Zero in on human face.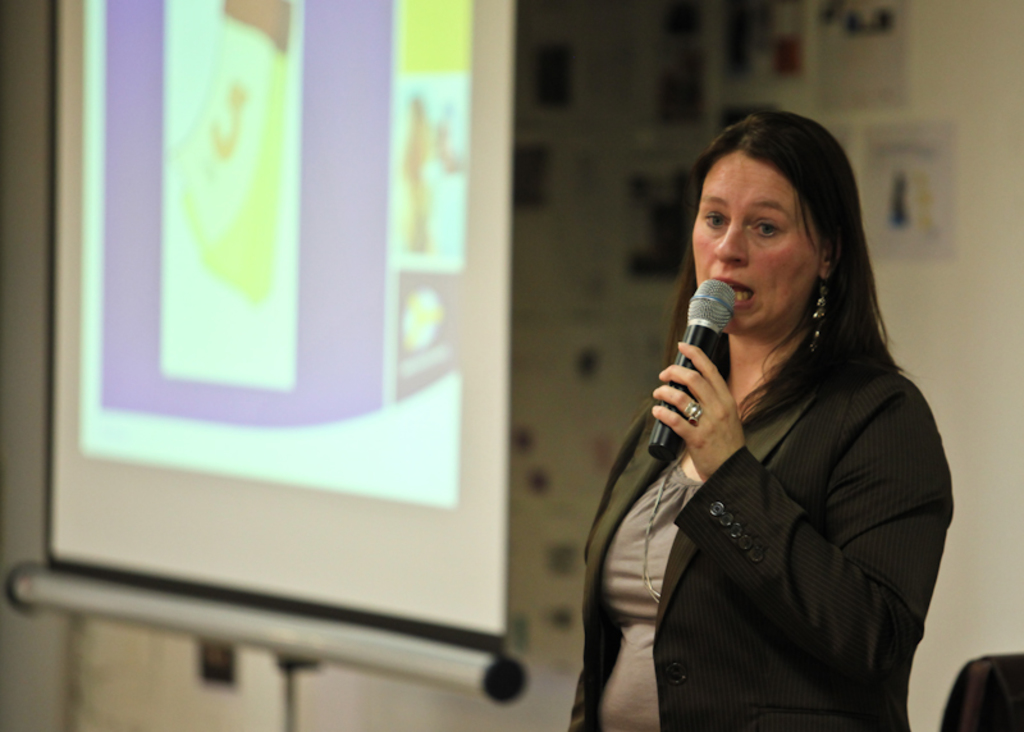
Zeroed in: bbox=(690, 147, 815, 339).
